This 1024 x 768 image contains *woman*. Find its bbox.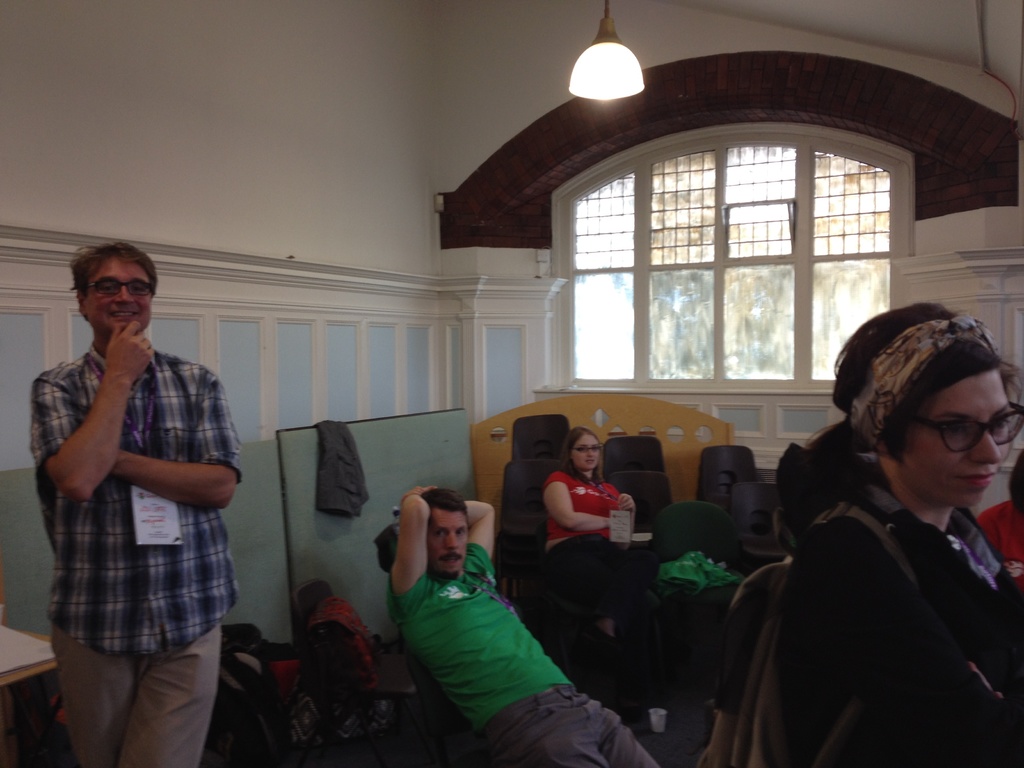
[left=525, top=426, right=644, bottom=655].
